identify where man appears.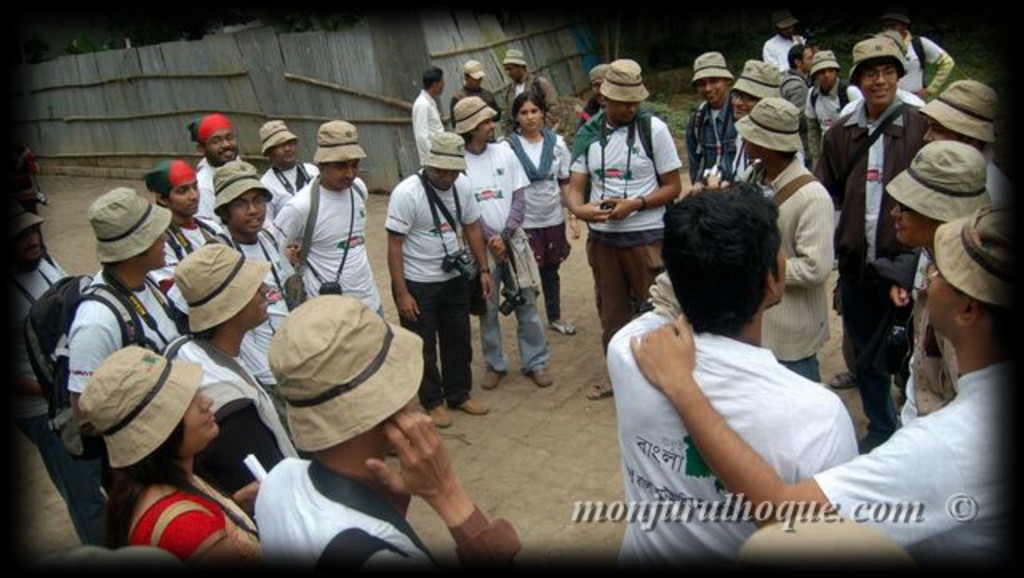
Appears at detection(882, 5, 957, 96).
